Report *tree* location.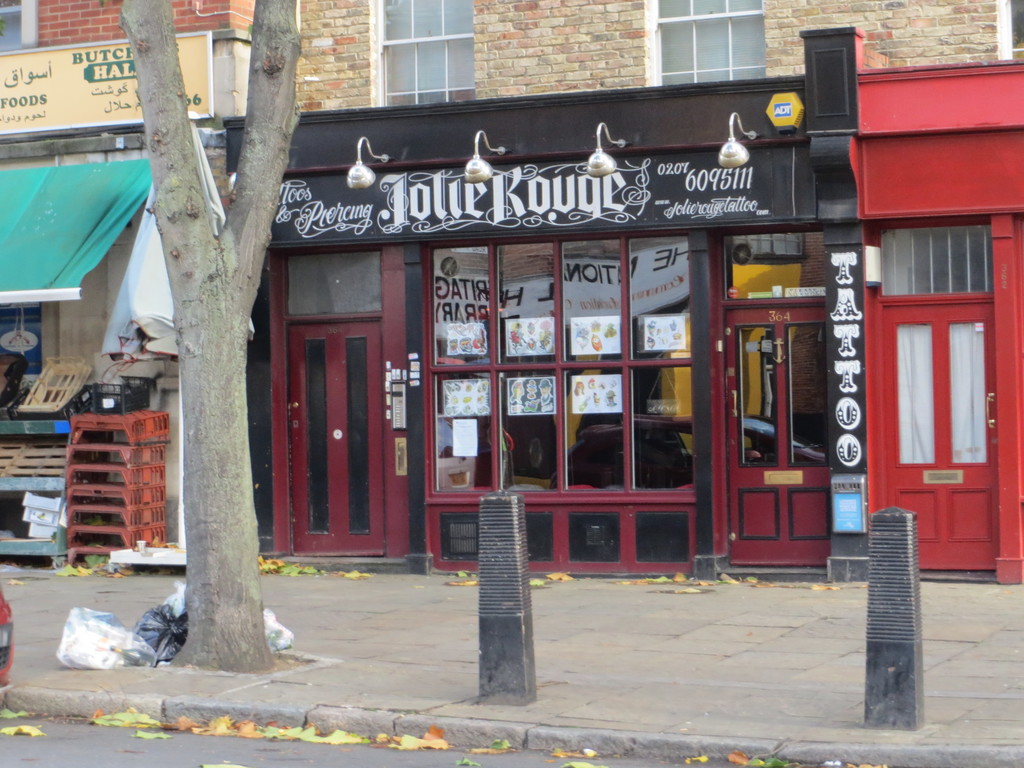
Report: 125 0 303 672.
